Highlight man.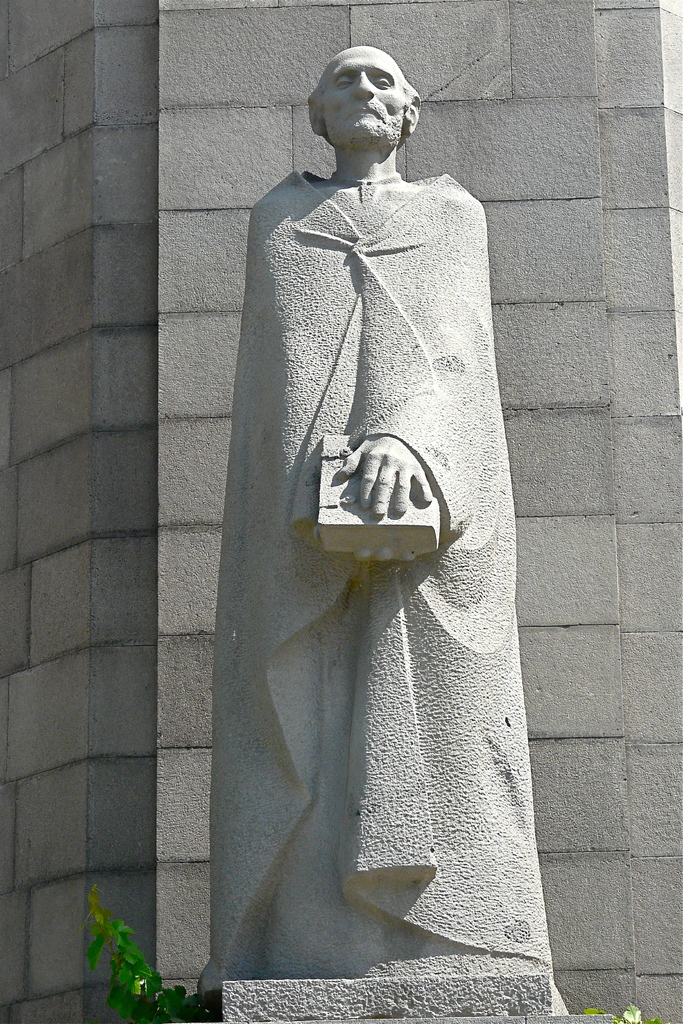
Highlighted region: <region>207, 83, 500, 882</region>.
